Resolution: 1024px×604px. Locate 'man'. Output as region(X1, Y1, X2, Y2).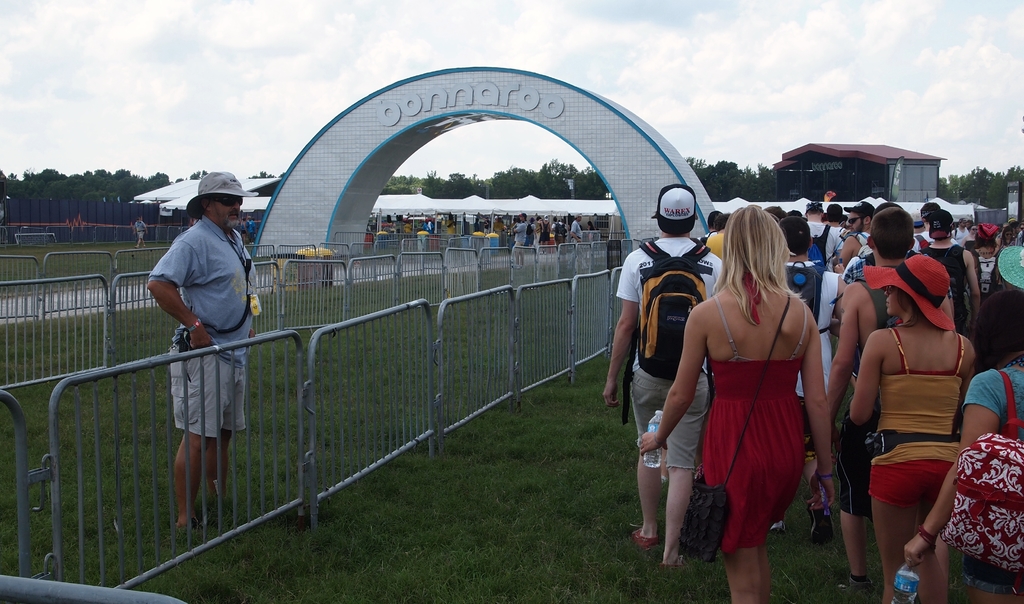
region(916, 208, 983, 341).
